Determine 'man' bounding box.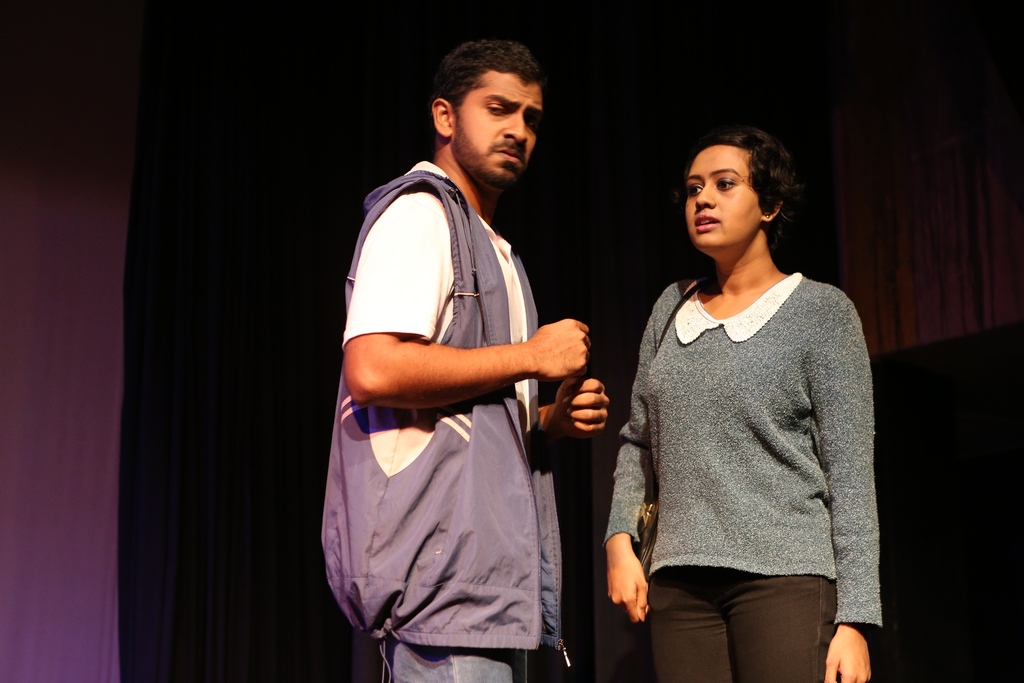
Determined: box=[325, 44, 621, 681].
